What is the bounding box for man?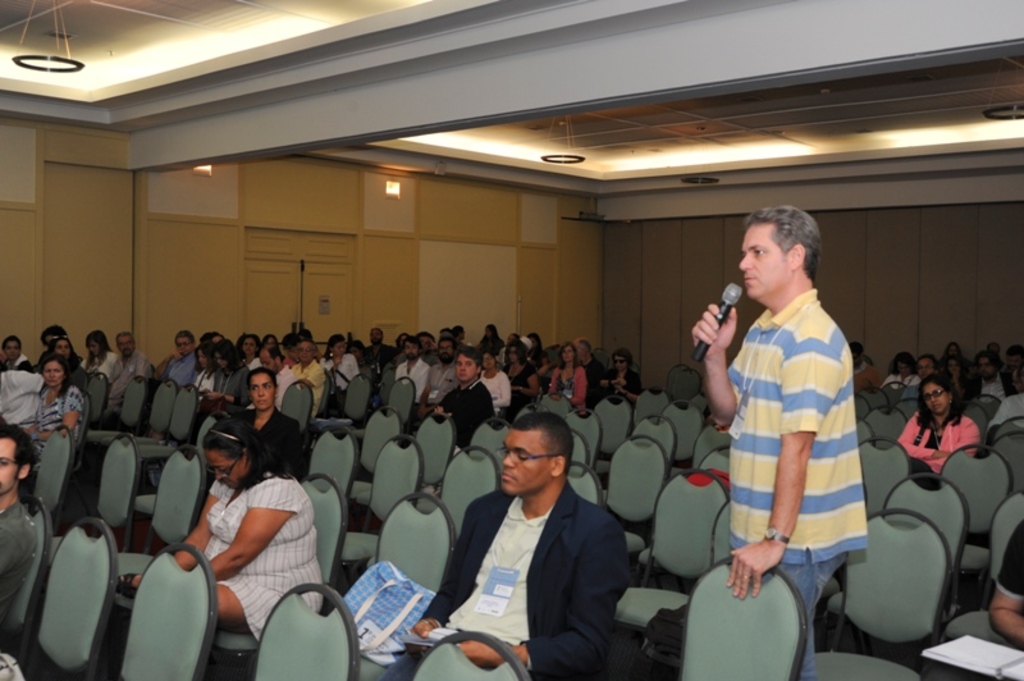
(left=690, top=205, right=869, bottom=680).
